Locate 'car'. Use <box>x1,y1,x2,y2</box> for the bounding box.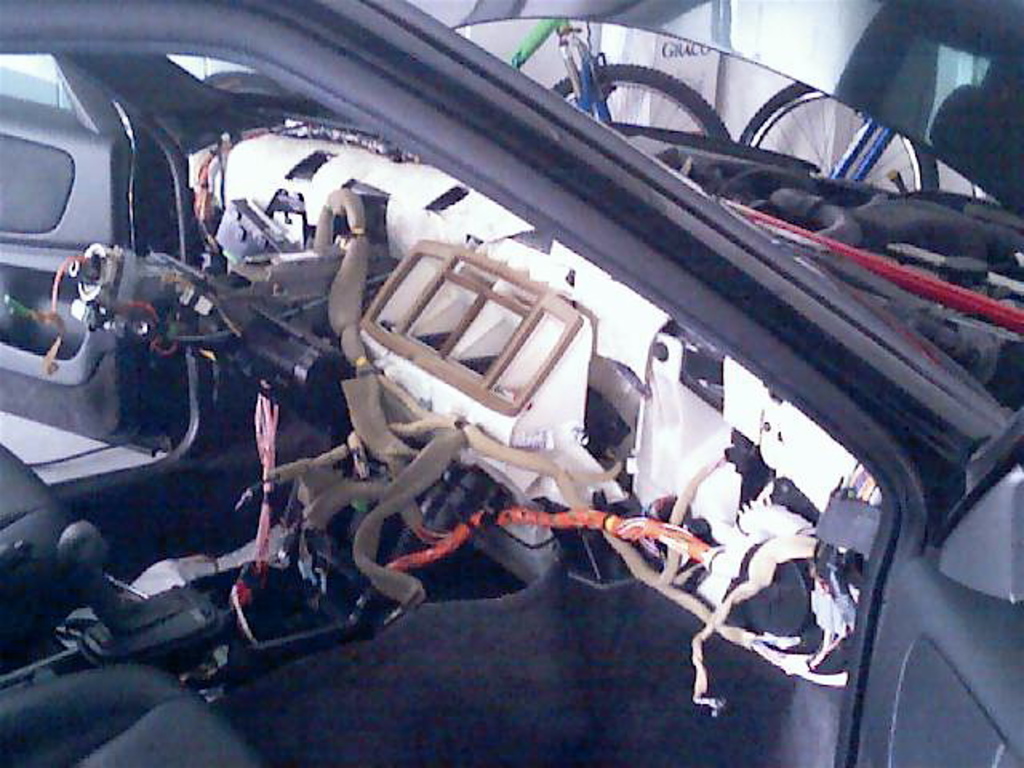
<box>0,0,1022,766</box>.
